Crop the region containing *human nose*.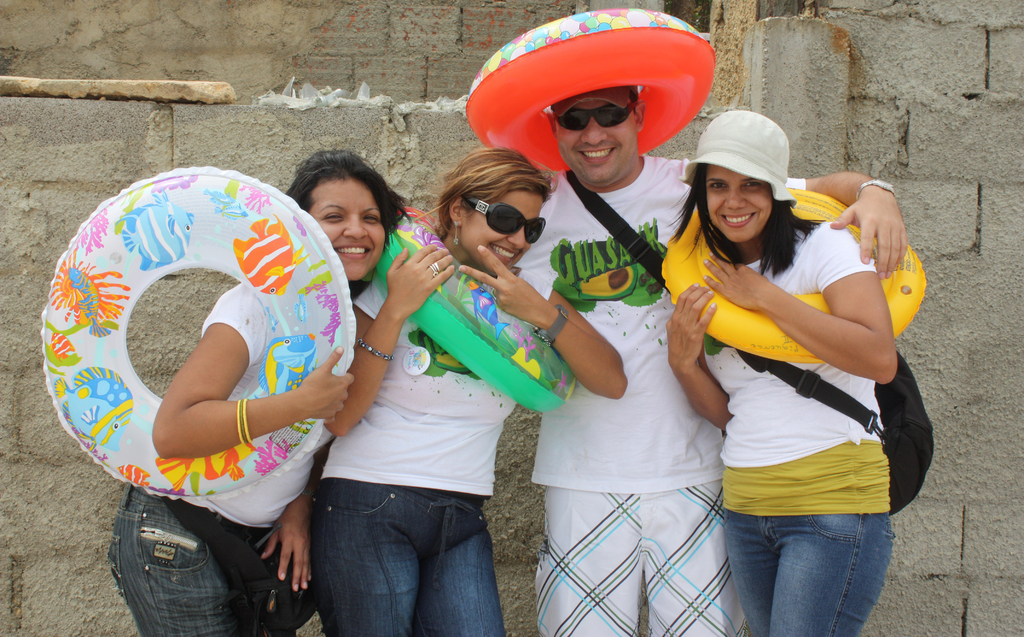
Crop region: x1=724 y1=189 x2=746 y2=210.
